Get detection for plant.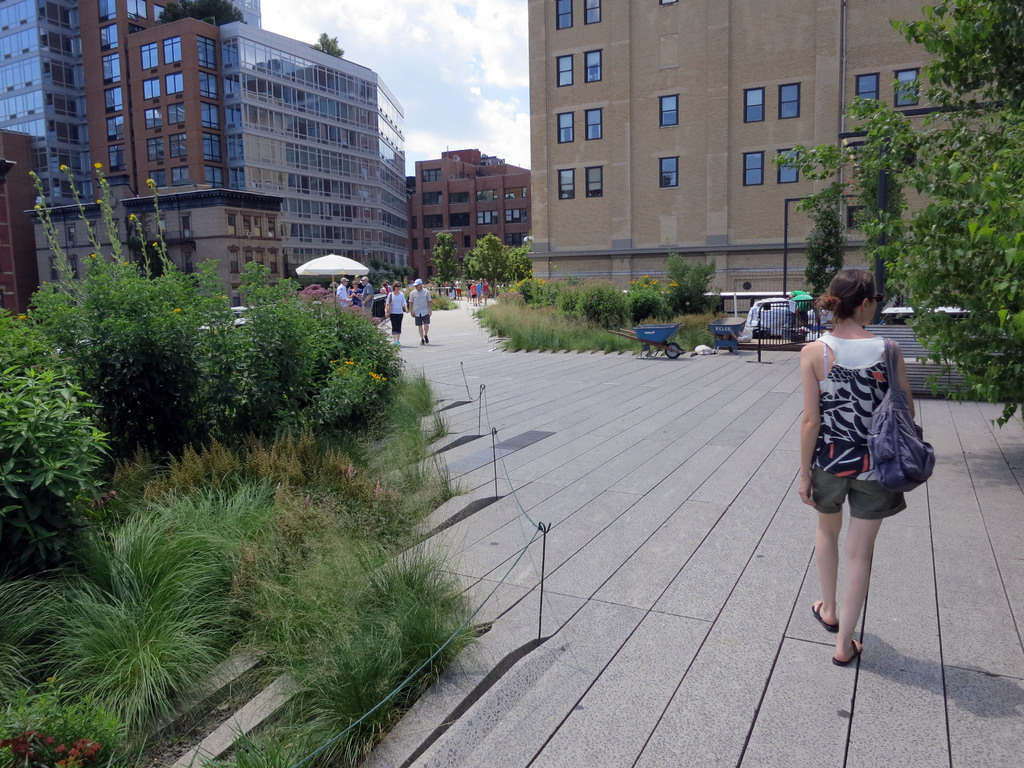
Detection: box=[141, 481, 317, 600].
